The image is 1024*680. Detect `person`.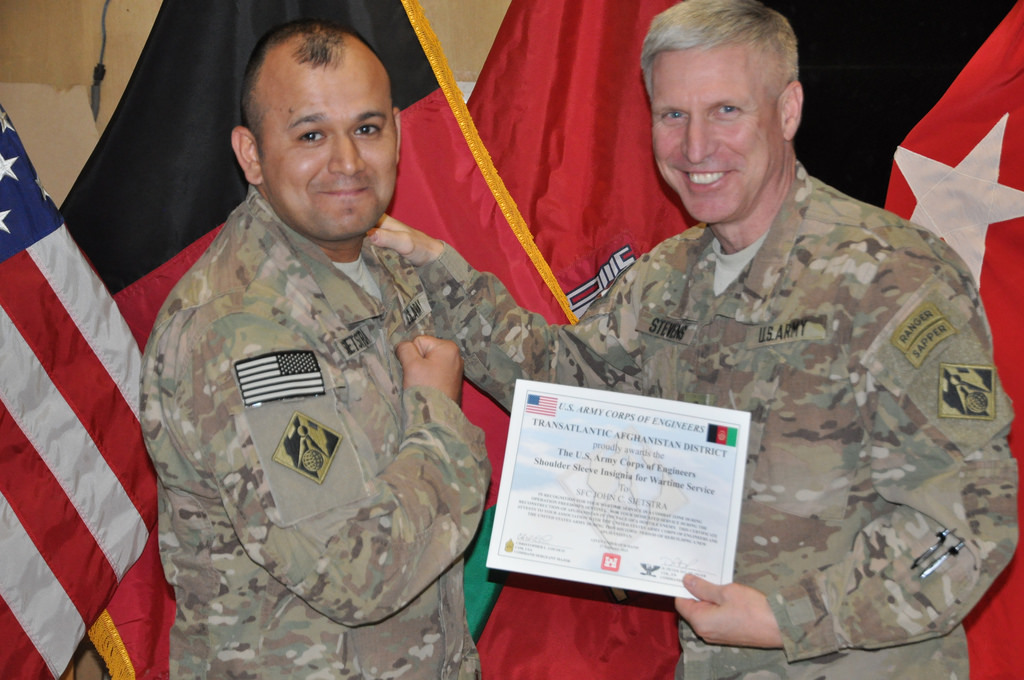
Detection: box(364, 0, 1022, 679).
